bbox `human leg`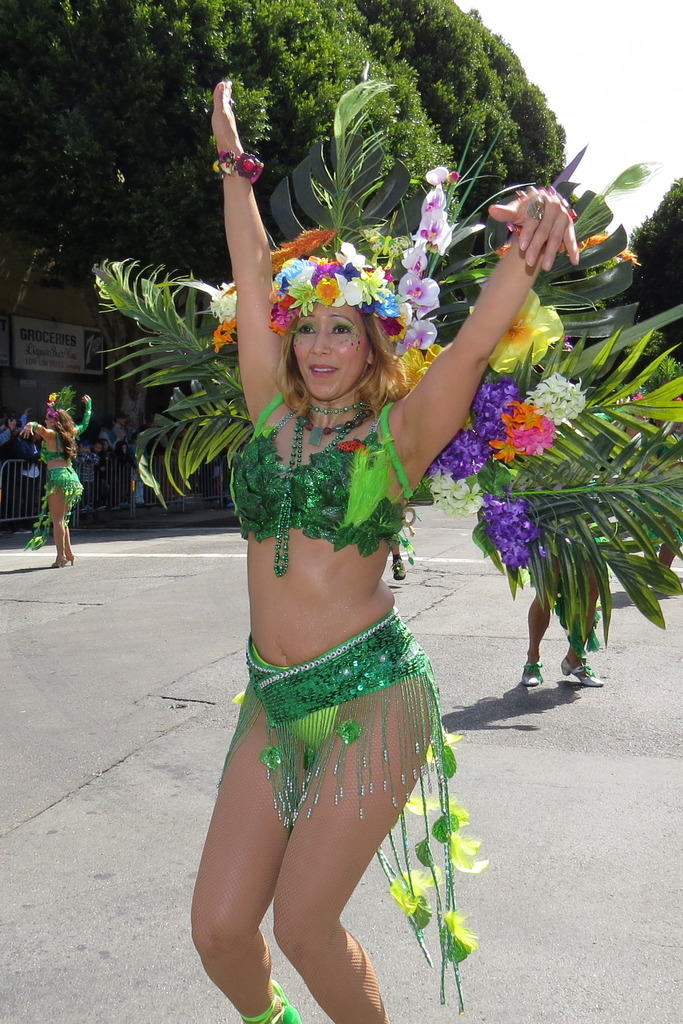
left=51, top=476, right=86, bottom=566
